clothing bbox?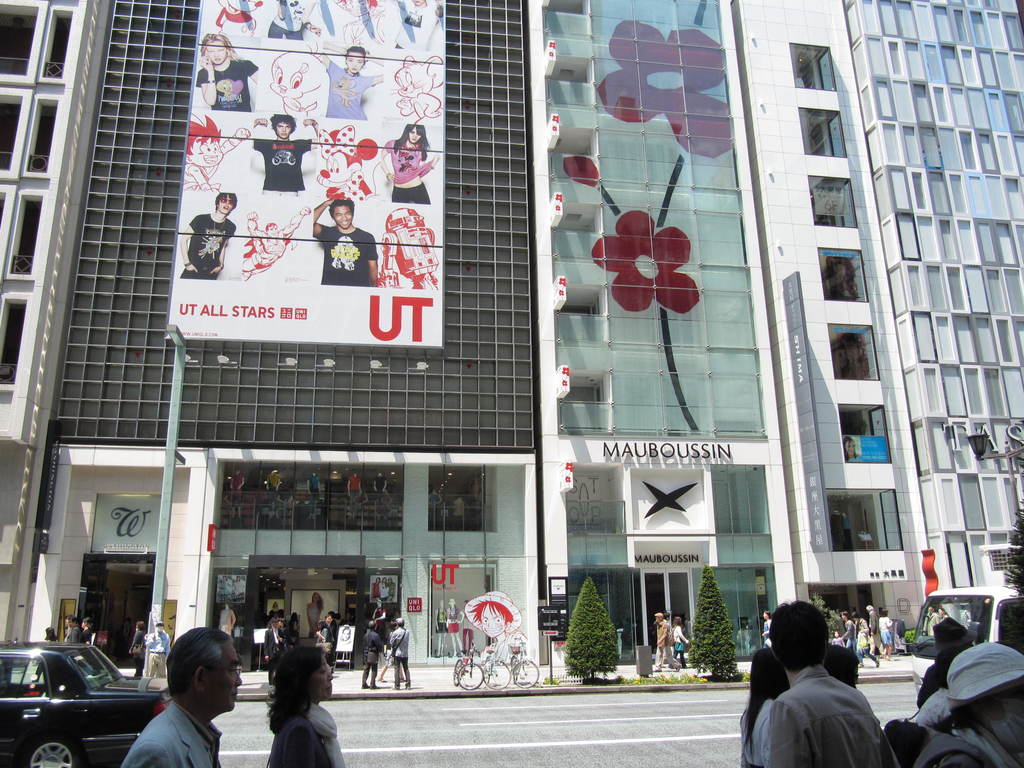
bbox=[324, 61, 377, 121]
